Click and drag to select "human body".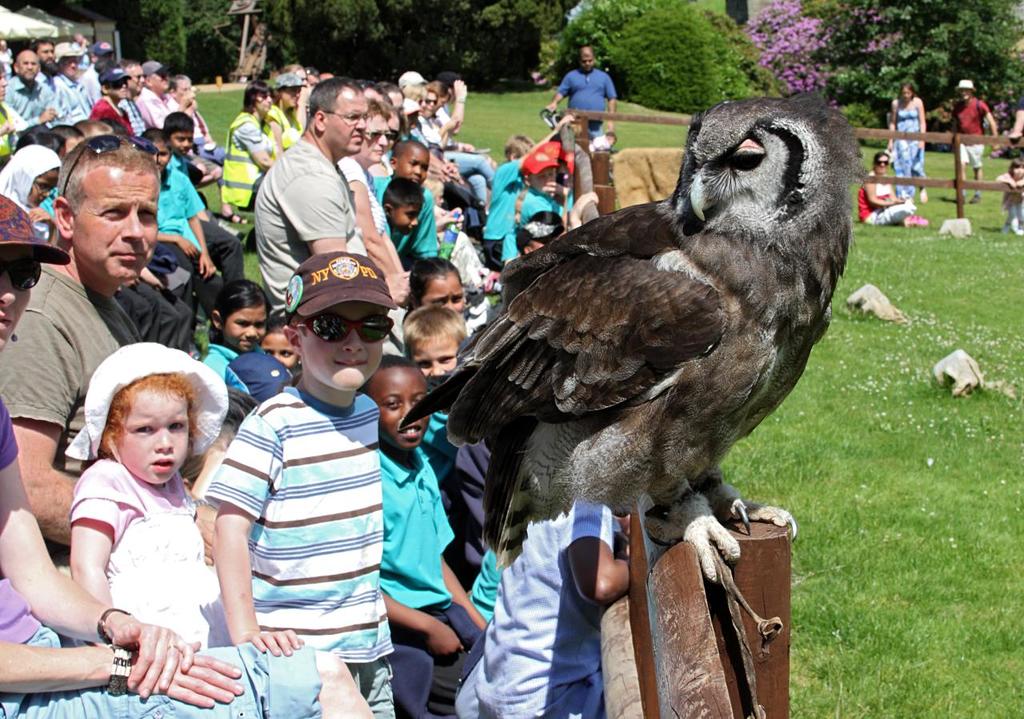
Selection: 857/150/927/225.
